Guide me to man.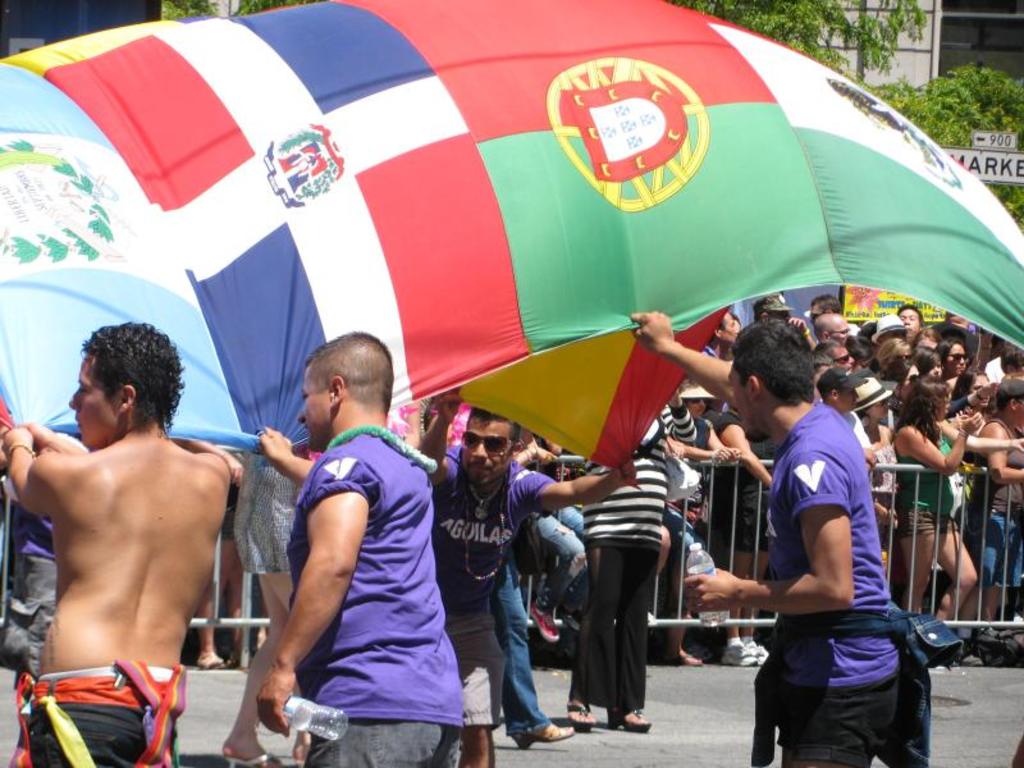
Guidance: [628, 307, 902, 767].
